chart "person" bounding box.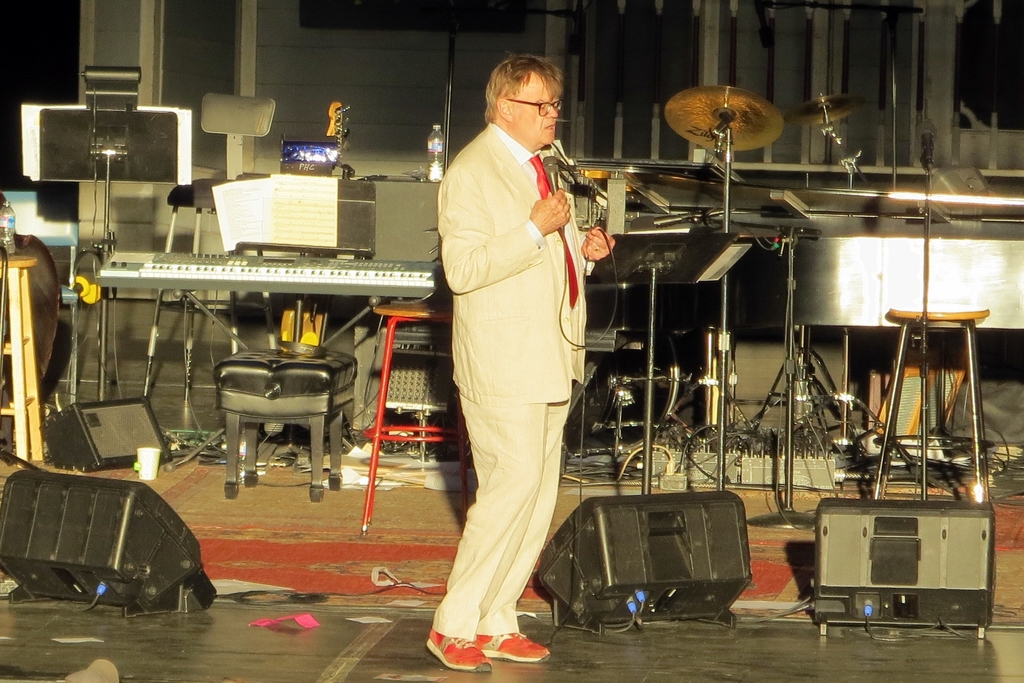
Charted: [422, 38, 612, 677].
